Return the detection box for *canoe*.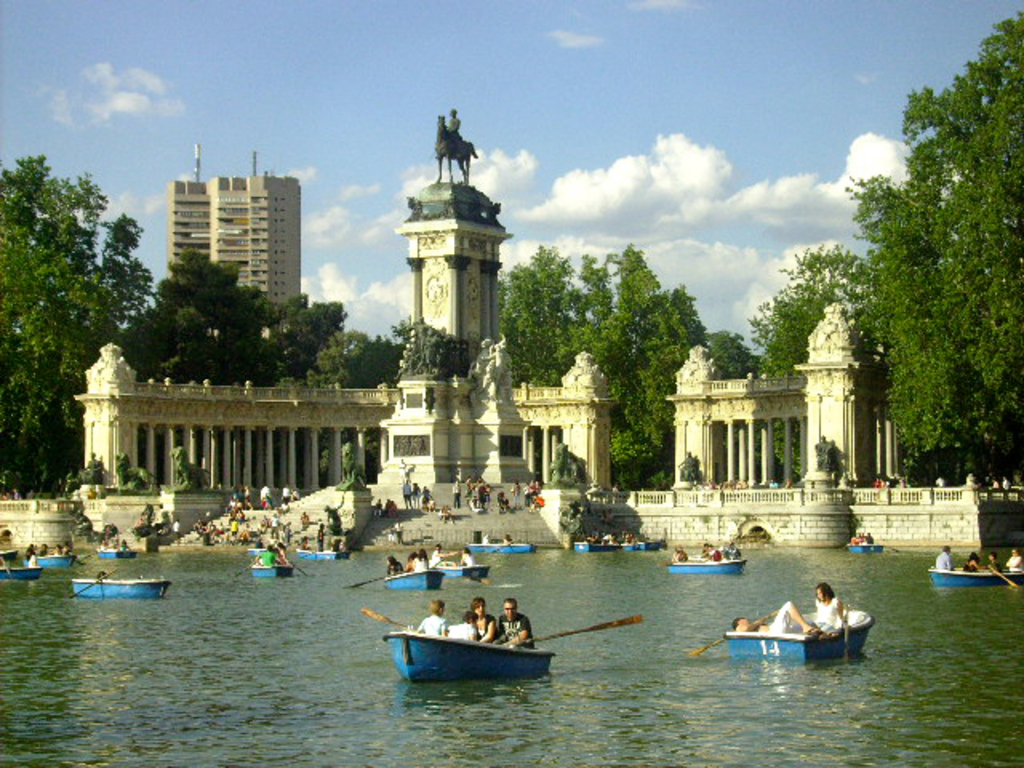
(248,544,270,555).
